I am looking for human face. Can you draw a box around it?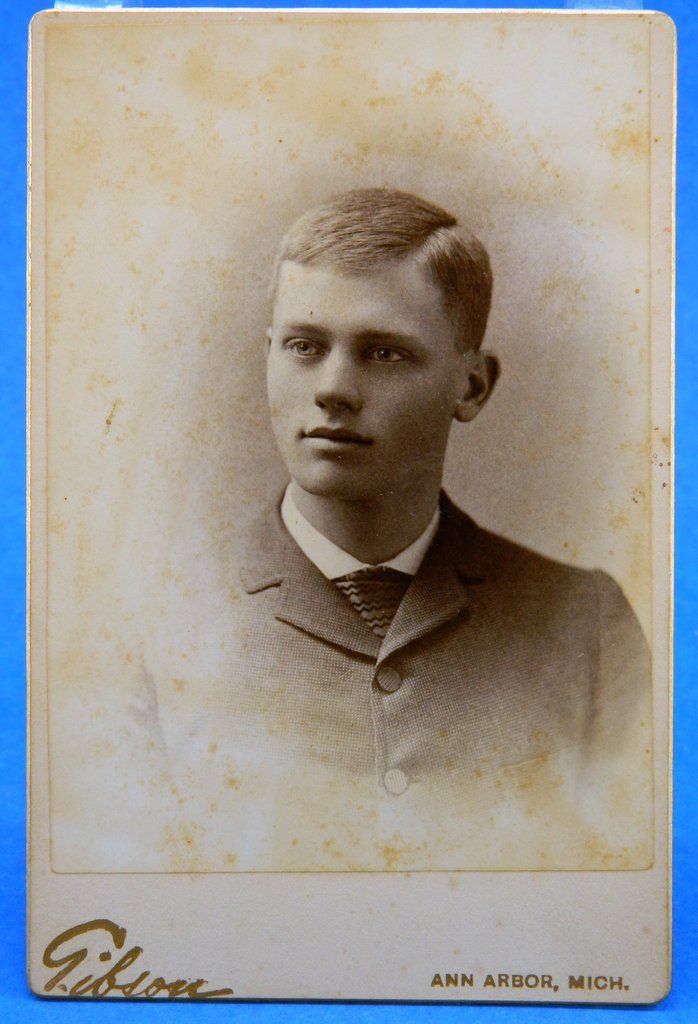
Sure, the bounding box is 261,260,462,496.
